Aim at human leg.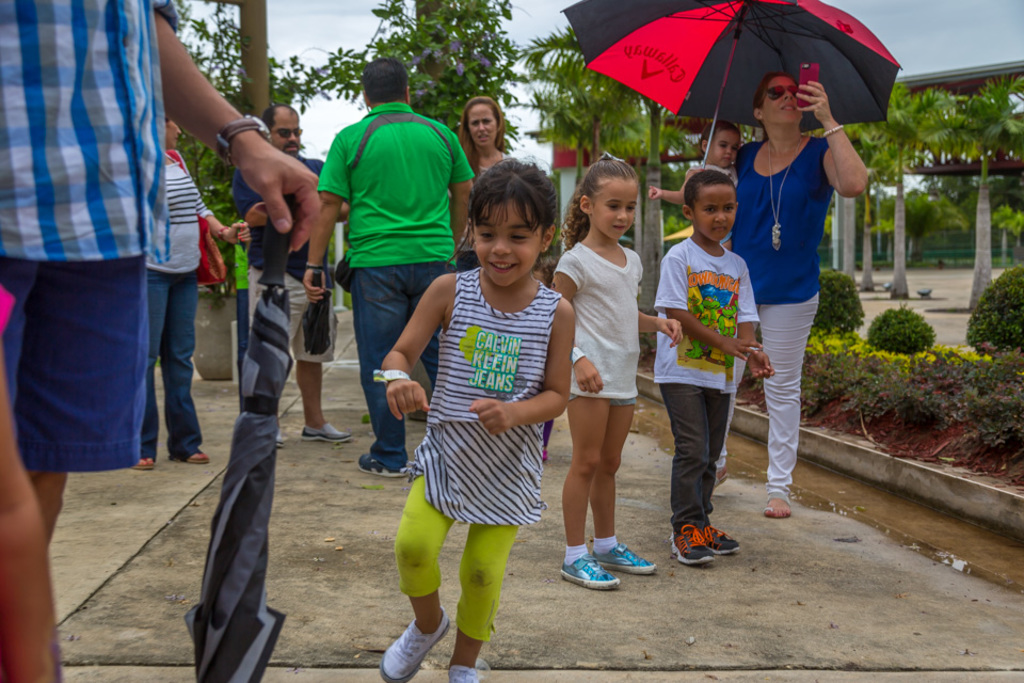
Aimed at x1=292, y1=329, x2=351, y2=441.
